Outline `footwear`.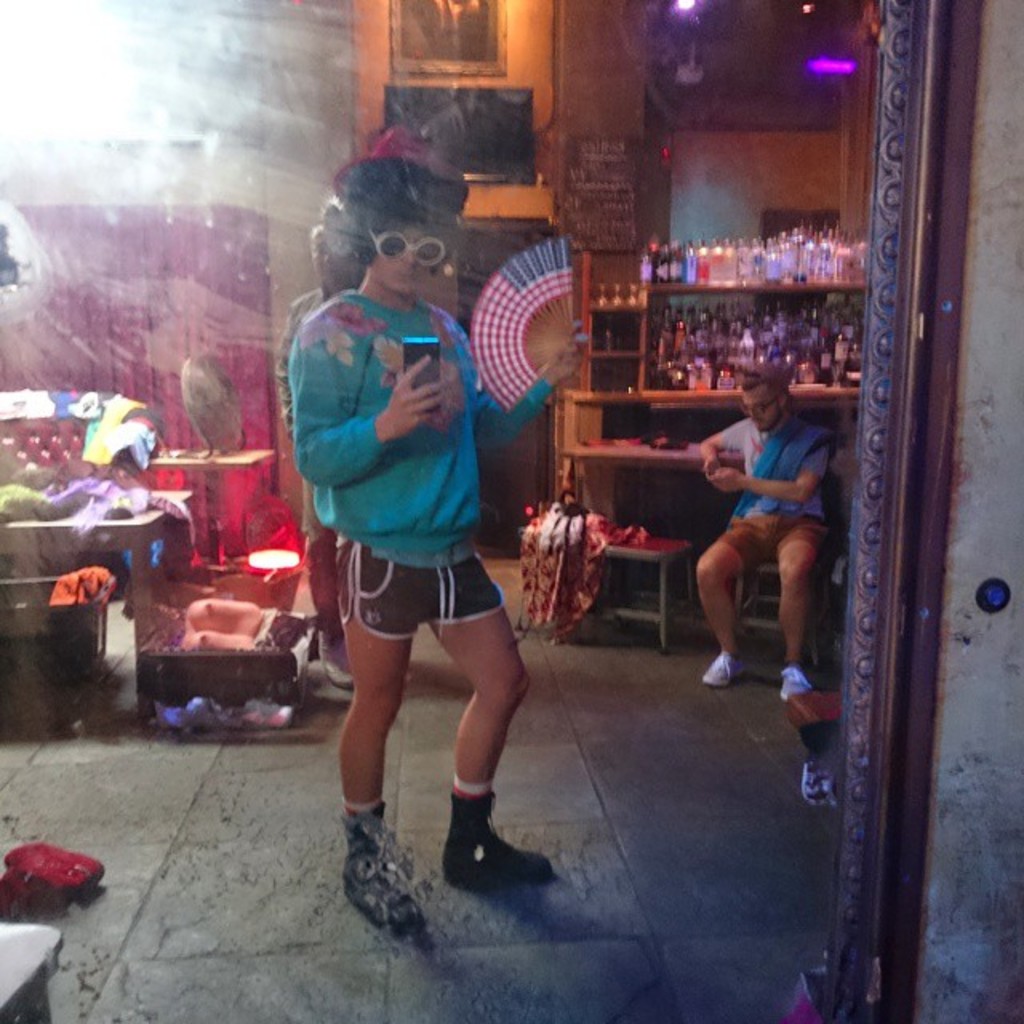
Outline: 440/792/555/885.
